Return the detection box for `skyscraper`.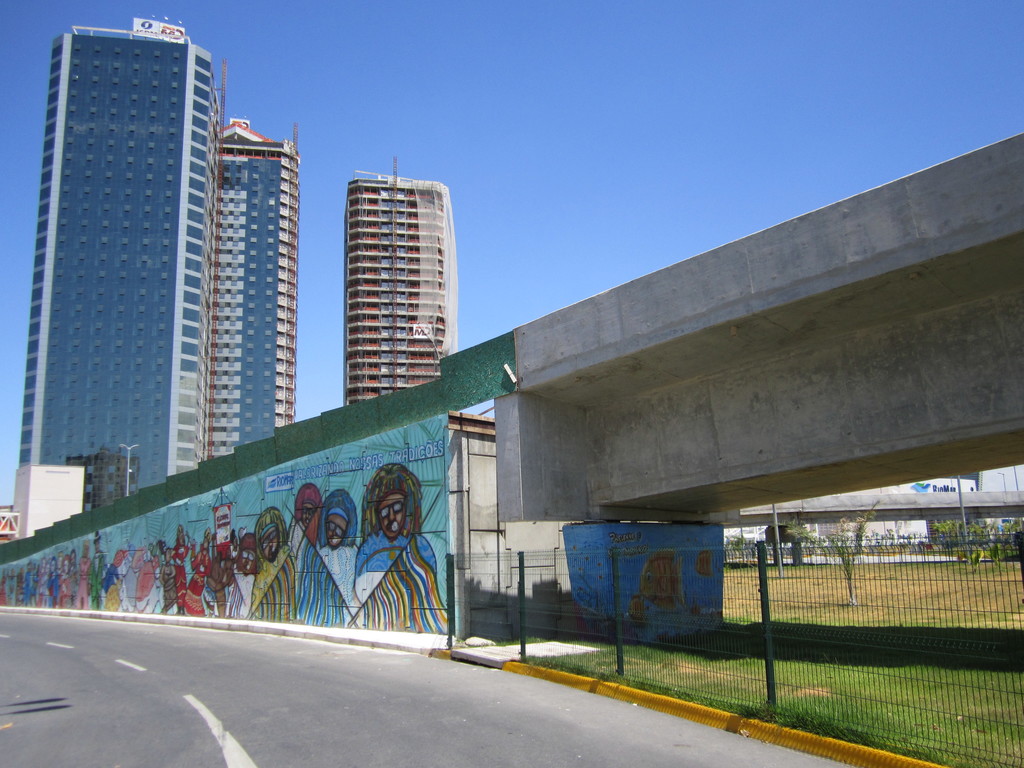
x1=335 y1=173 x2=462 y2=408.
